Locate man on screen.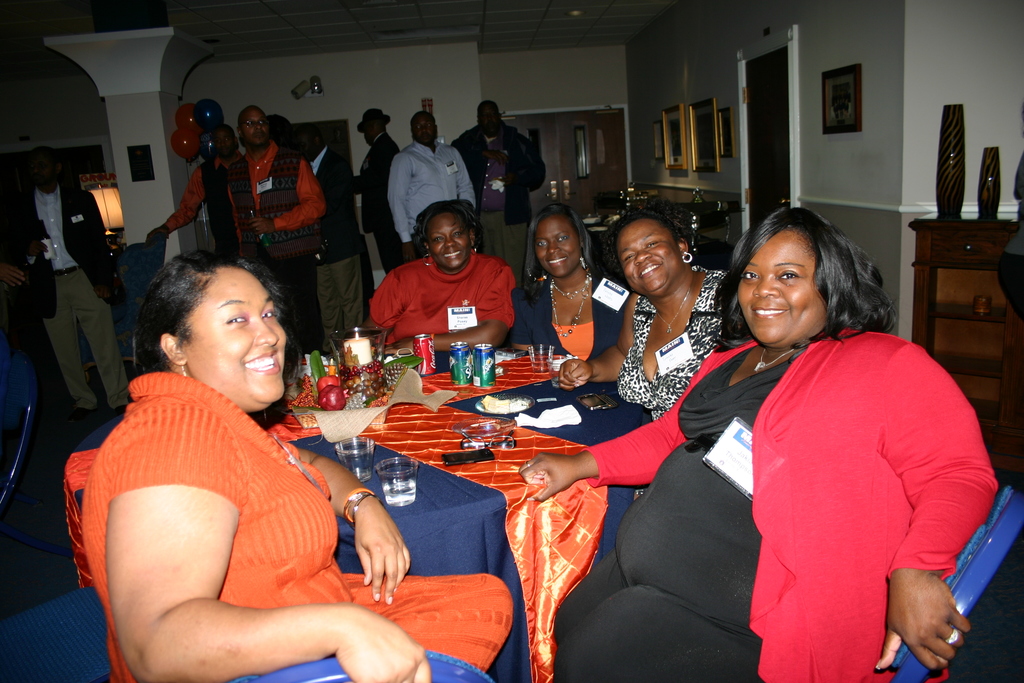
On screen at 456,97,545,283.
